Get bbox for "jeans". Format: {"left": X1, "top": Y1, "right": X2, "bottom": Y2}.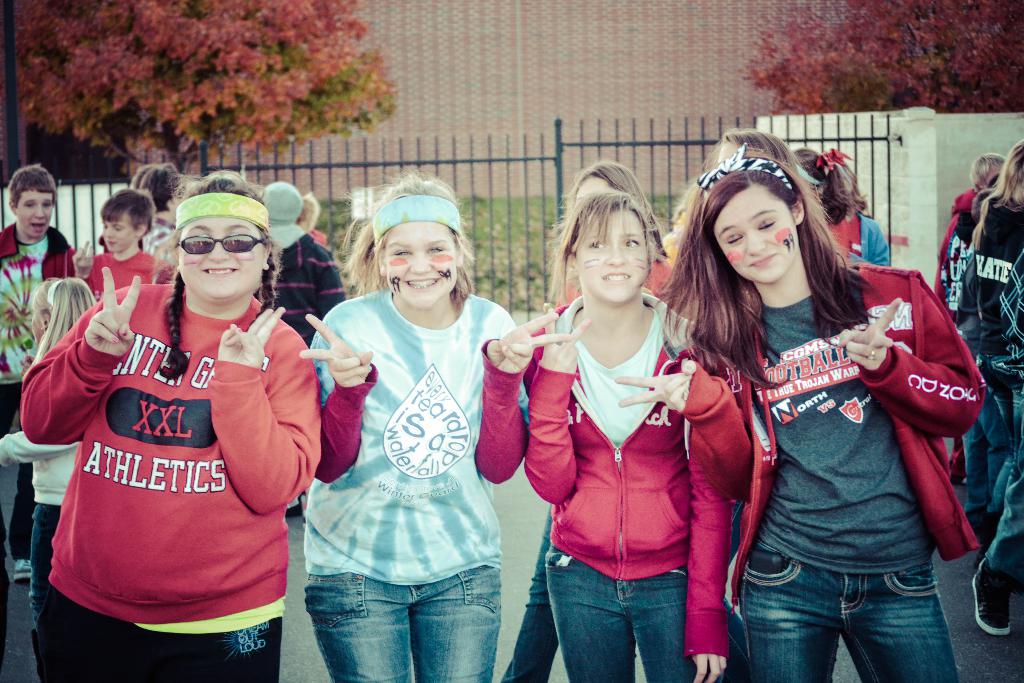
{"left": 982, "top": 468, "right": 1023, "bottom": 574}.
